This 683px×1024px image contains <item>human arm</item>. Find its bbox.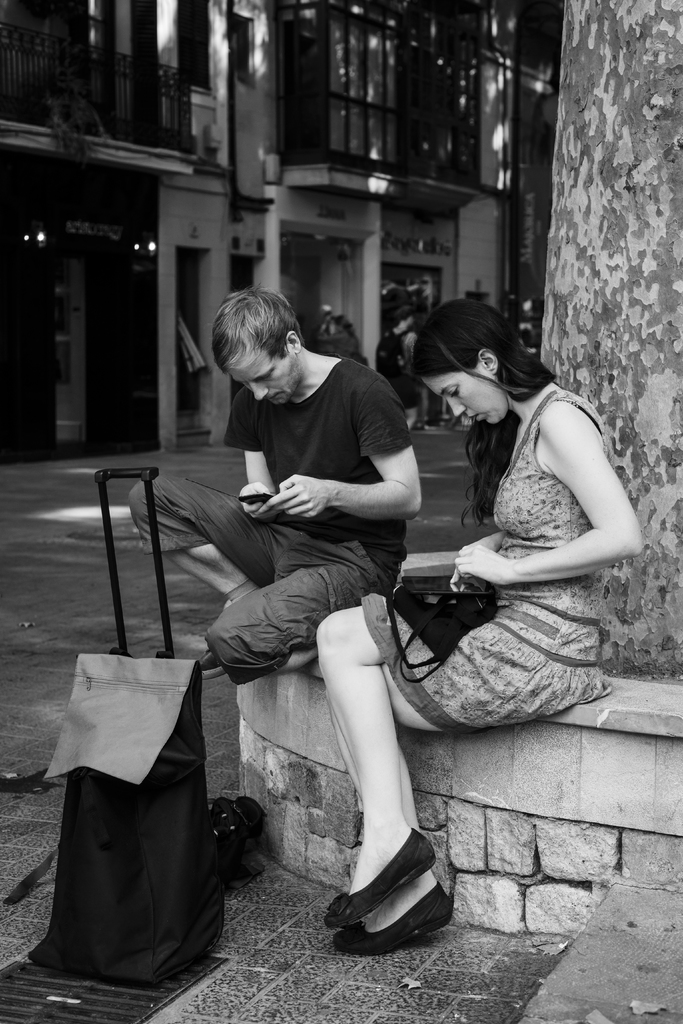
[x1=258, y1=364, x2=429, y2=531].
